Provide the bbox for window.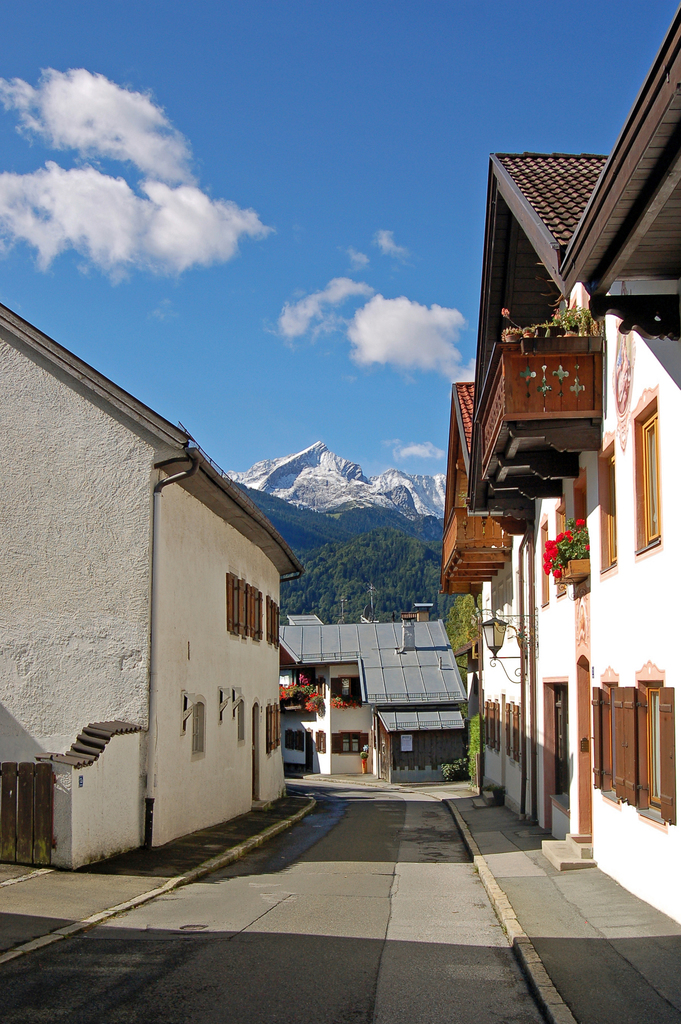
(left=227, top=566, right=240, bottom=639).
